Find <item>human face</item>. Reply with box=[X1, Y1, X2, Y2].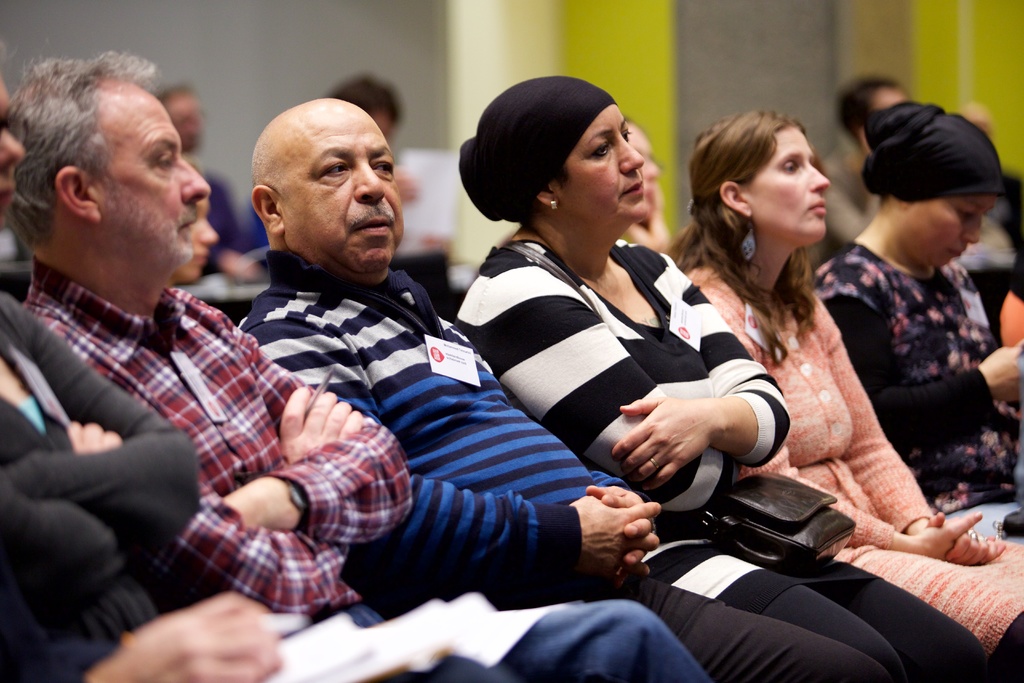
box=[1, 84, 21, 230].
